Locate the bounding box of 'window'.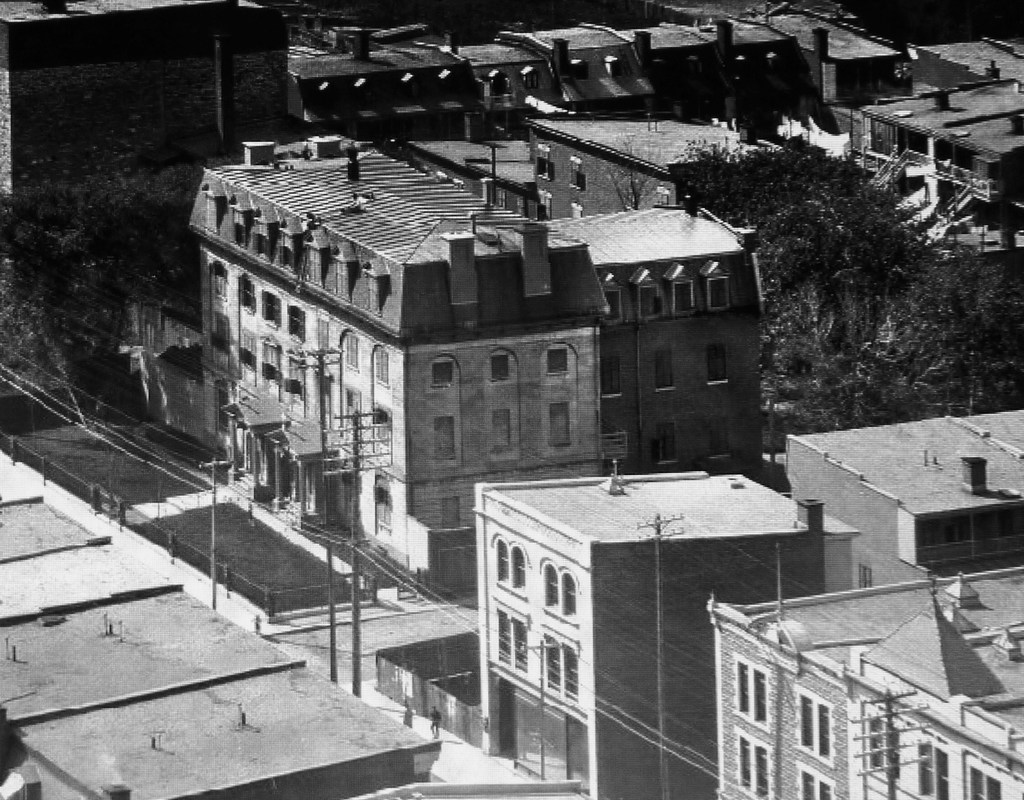
Bounding box: <bbox>864, 710, 895, 776</bbox>.
